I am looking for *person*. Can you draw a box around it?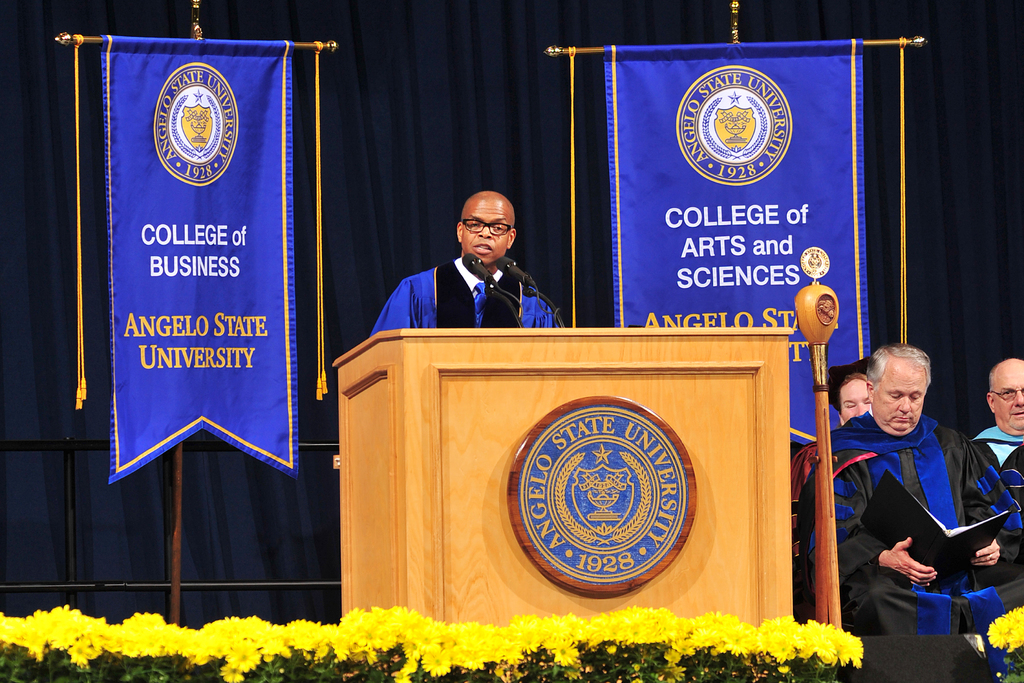
Sure, the bounding box is x1=790, y1=356, x2=873, y2=625.
